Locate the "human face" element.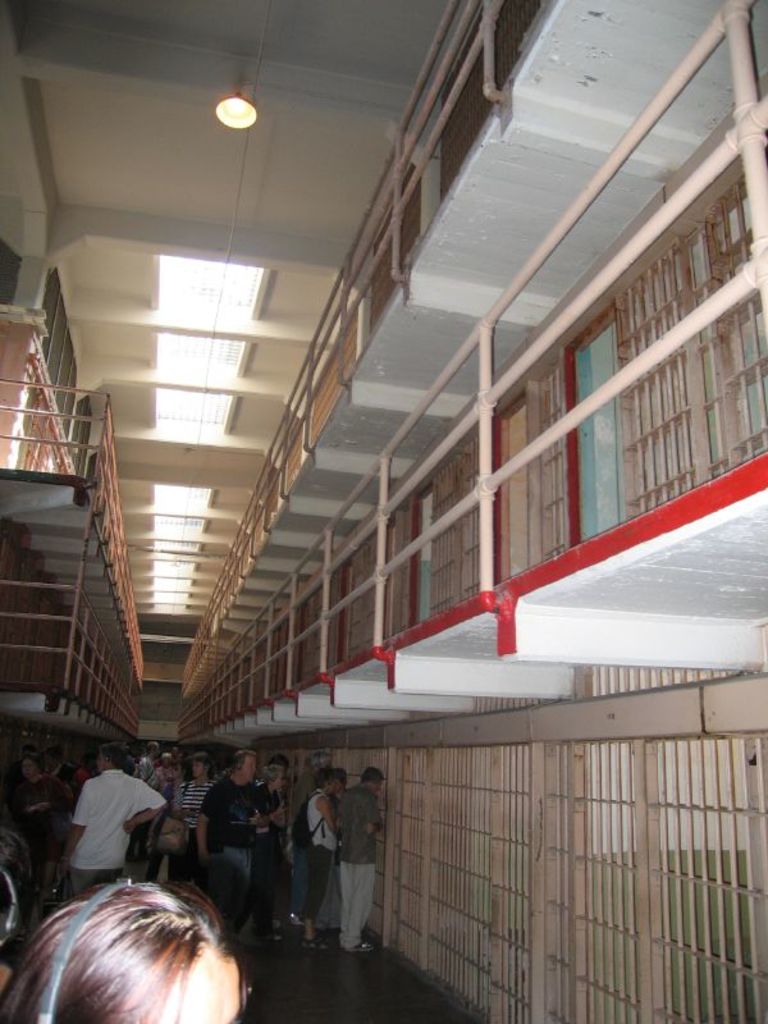
Element bbox: [x1=161, y1=951, x2=242, y2=1023].
